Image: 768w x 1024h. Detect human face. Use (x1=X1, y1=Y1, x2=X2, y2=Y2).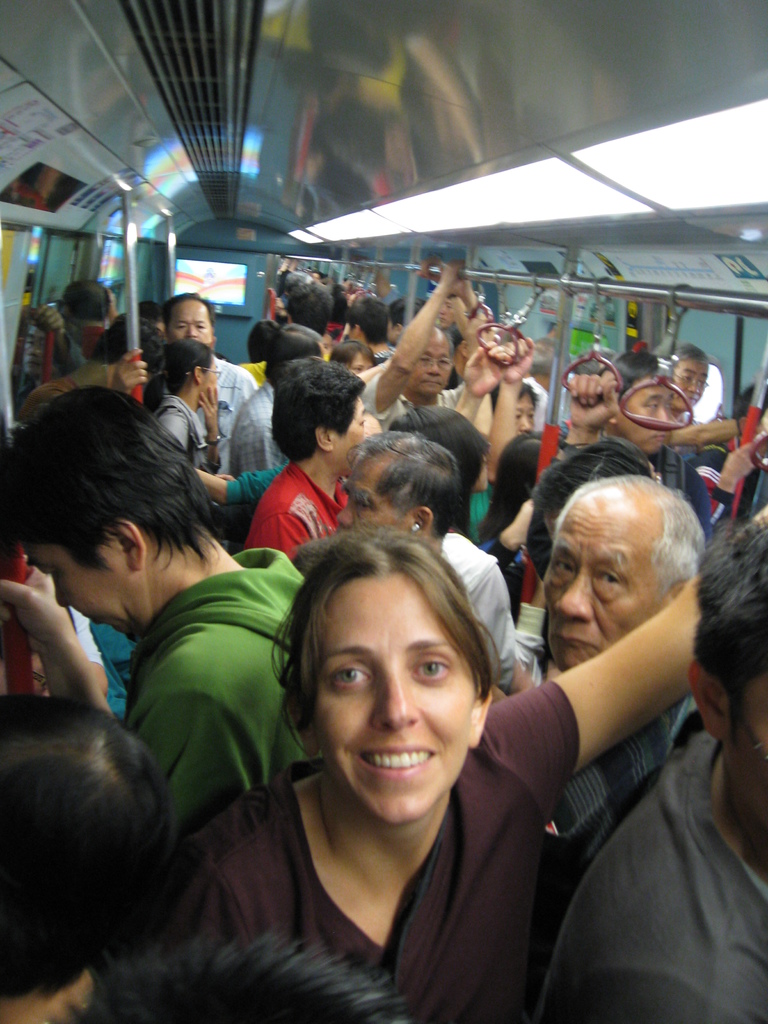
(x1=335, y1=463, x2=412, y2=536).
